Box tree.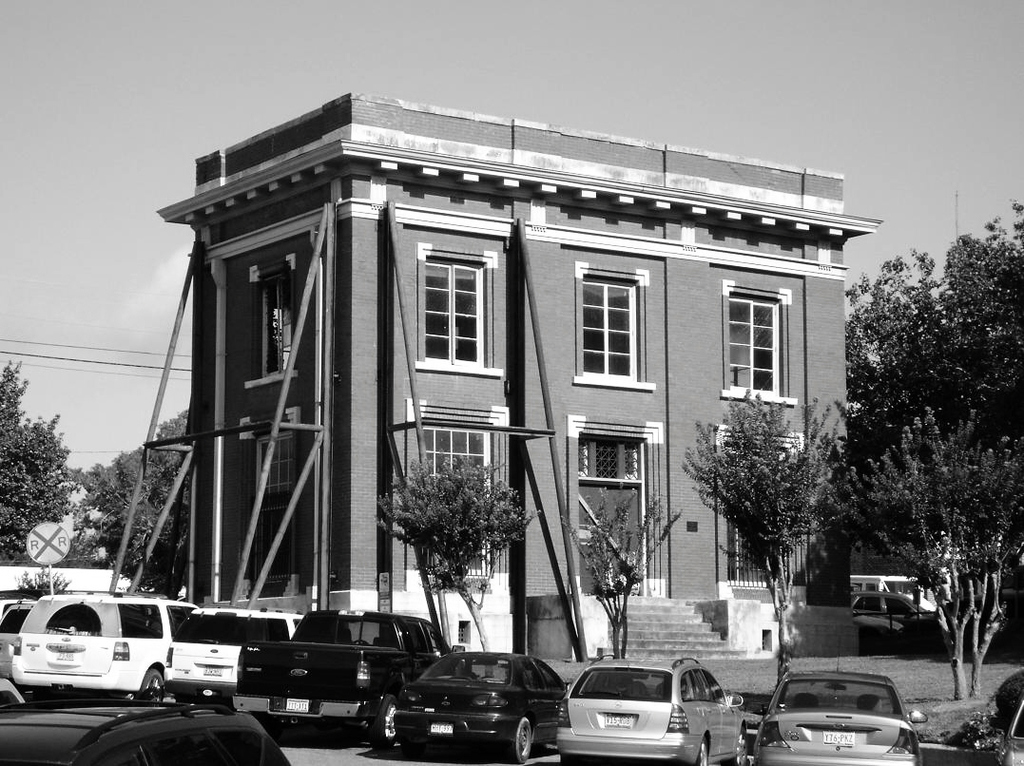
[679, 382, 832, 695].
